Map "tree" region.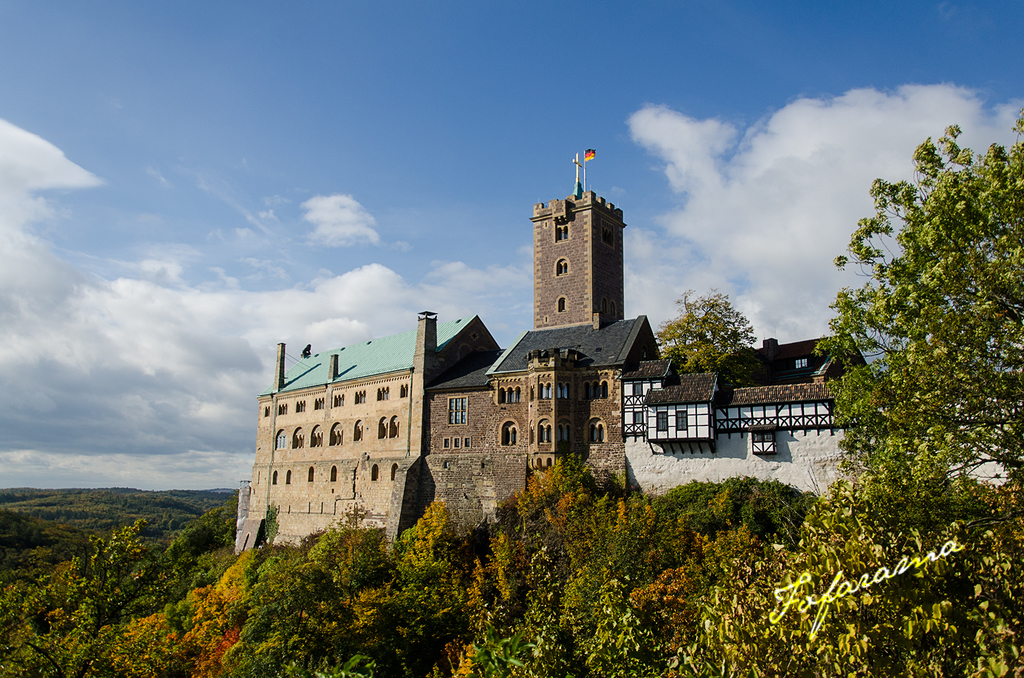
Mapped to (659,474,822,570).
